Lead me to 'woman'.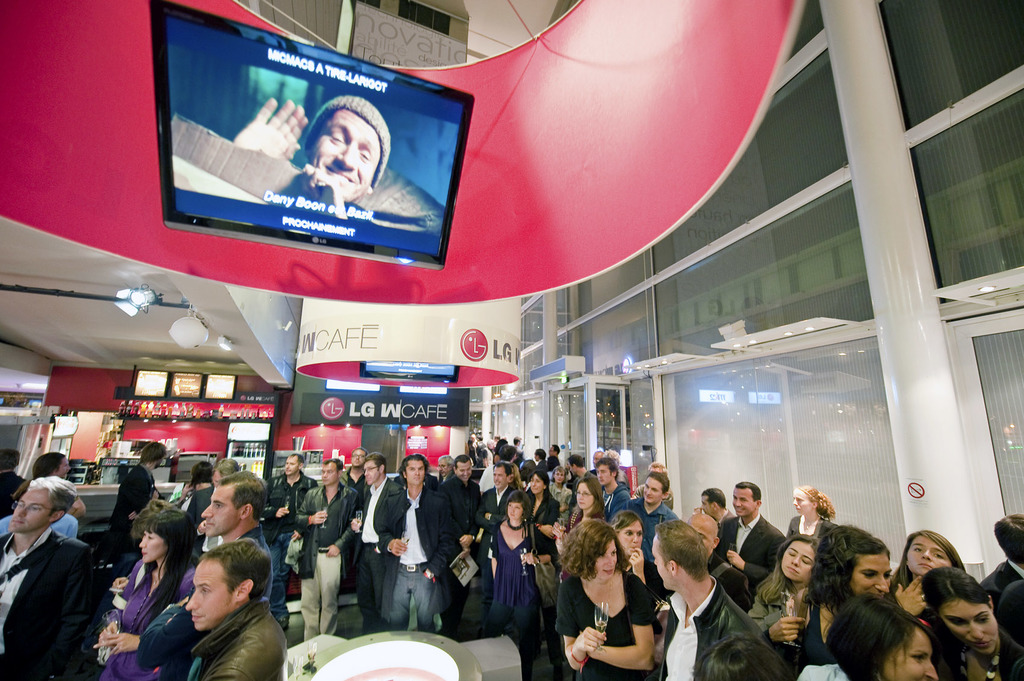
Lead to 515/467/561/556.
